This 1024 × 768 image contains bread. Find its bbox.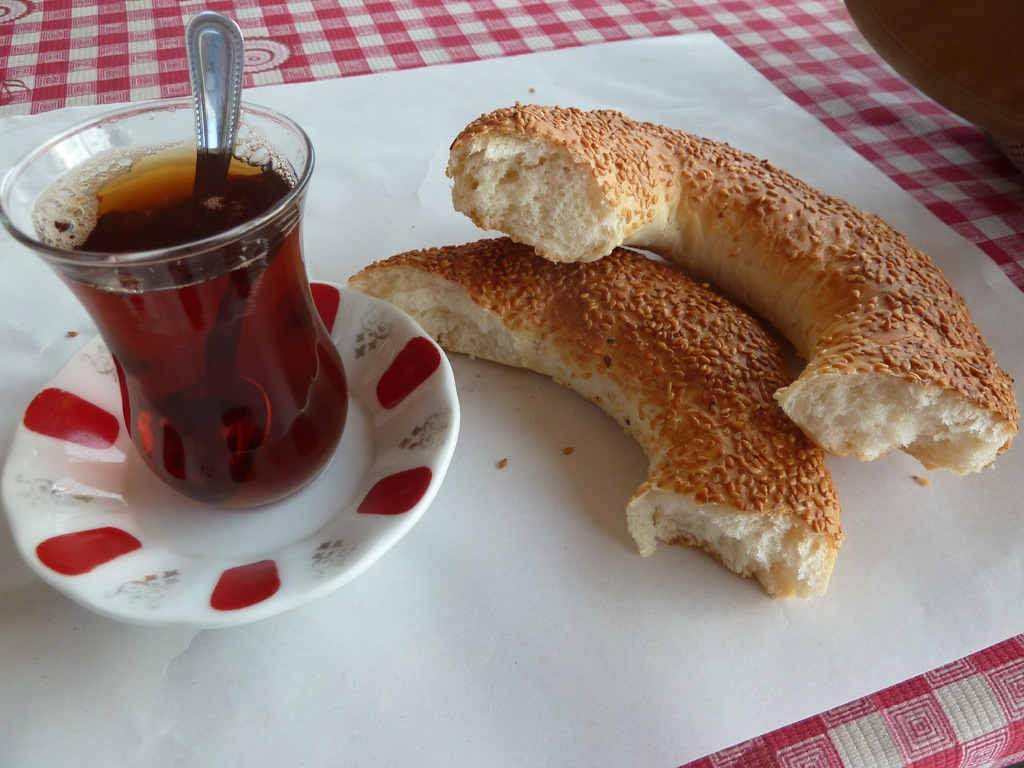
region(444, 100, 1021, 479).
